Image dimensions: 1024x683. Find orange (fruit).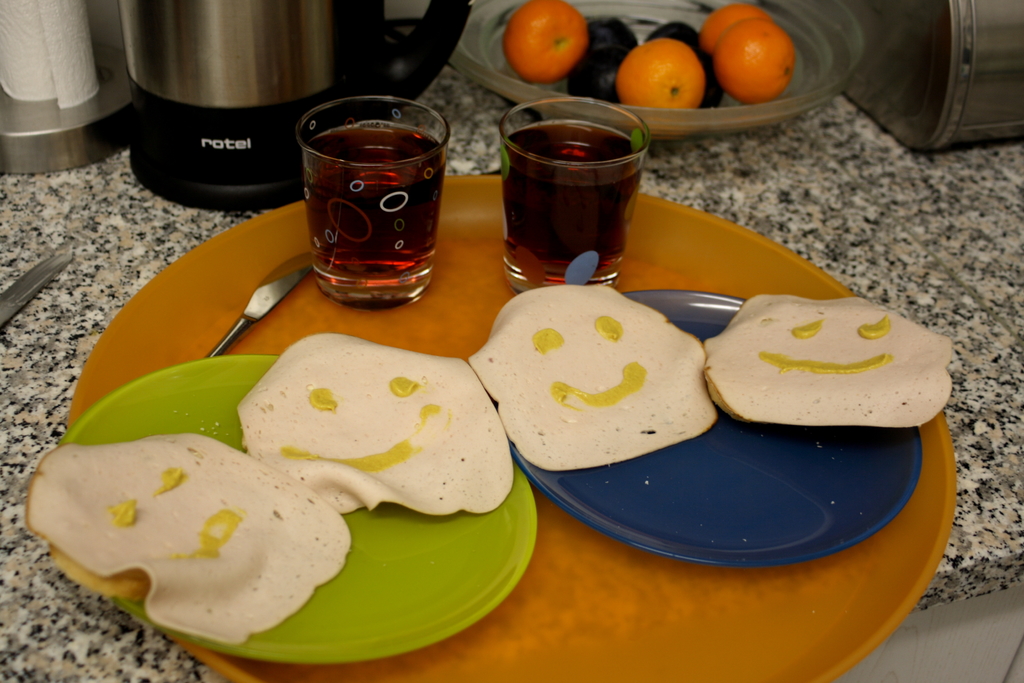
bbox=[719, 21, 795, 104].
